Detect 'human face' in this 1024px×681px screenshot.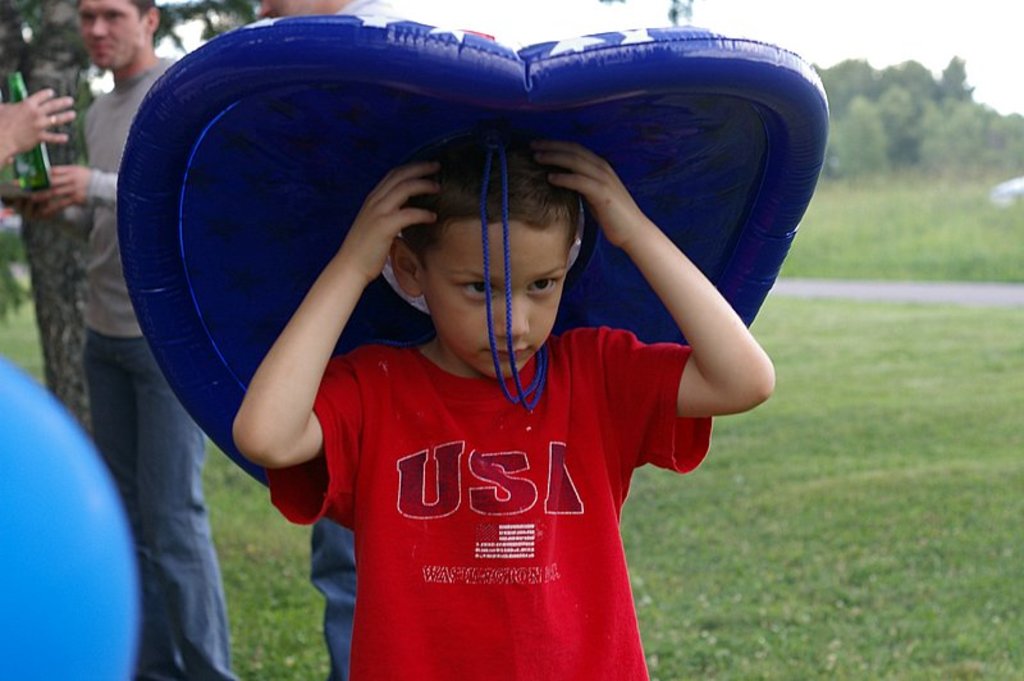
Detection: BBox(82, 0, 145, 72).
